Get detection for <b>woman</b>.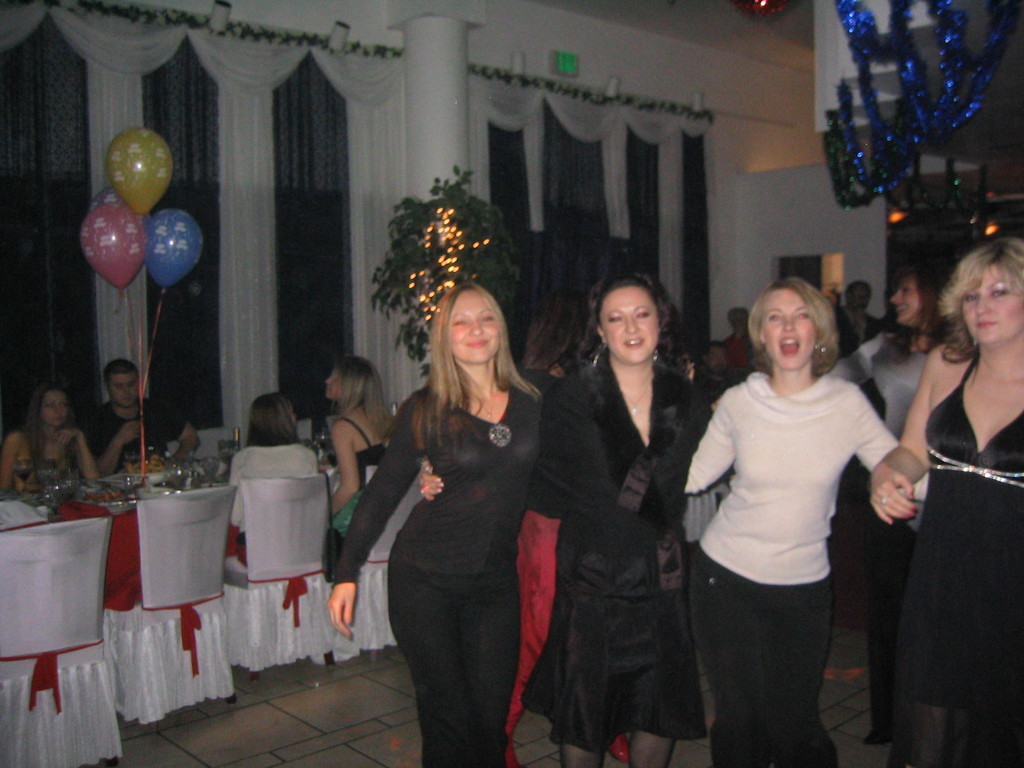
Detection: bbox=(322, 364, 397, 536).
